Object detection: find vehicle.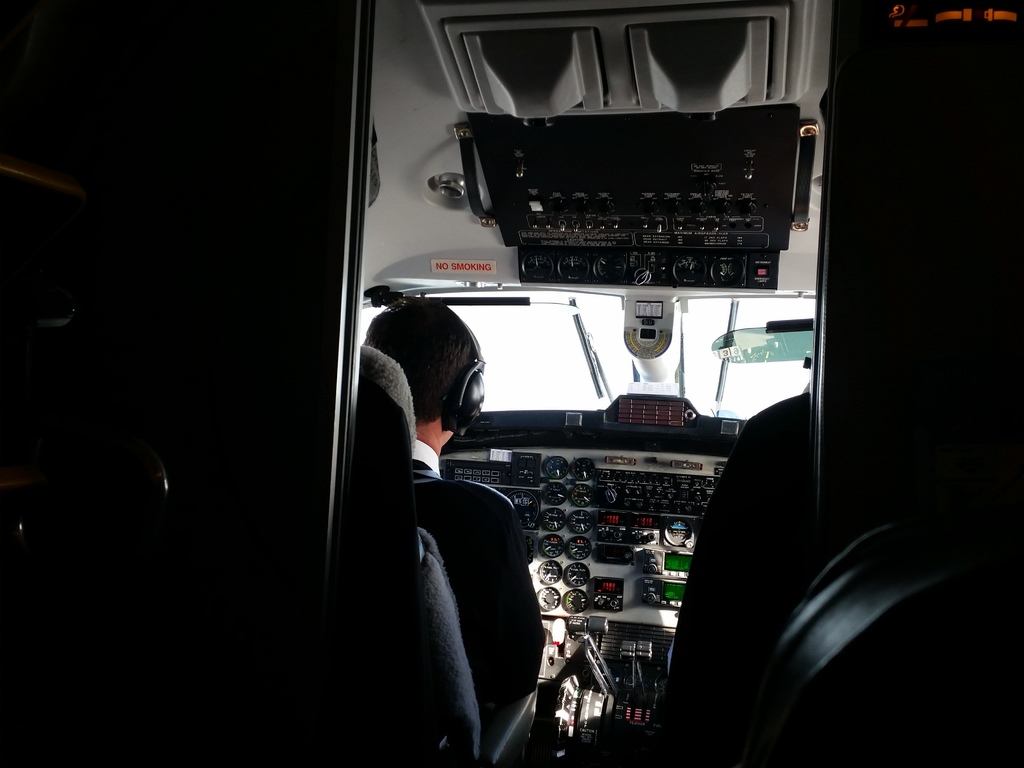
box=[0, 0, 1023, 767].
